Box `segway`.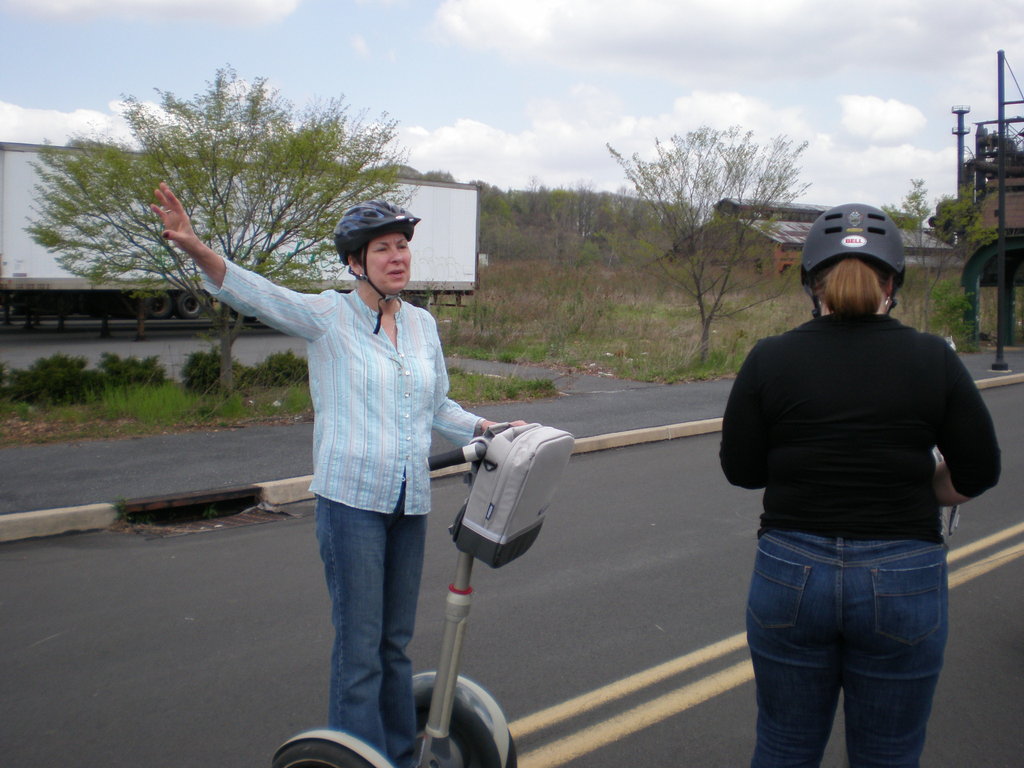
bbox=[269, 421, 579, 765].
